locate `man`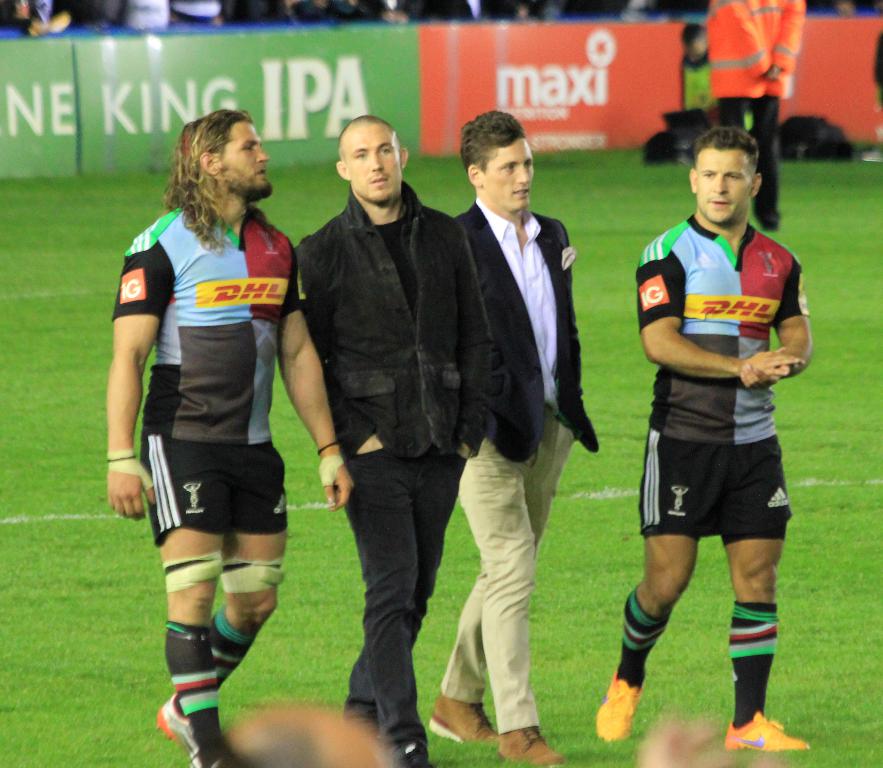
102, 103, 347, 767
